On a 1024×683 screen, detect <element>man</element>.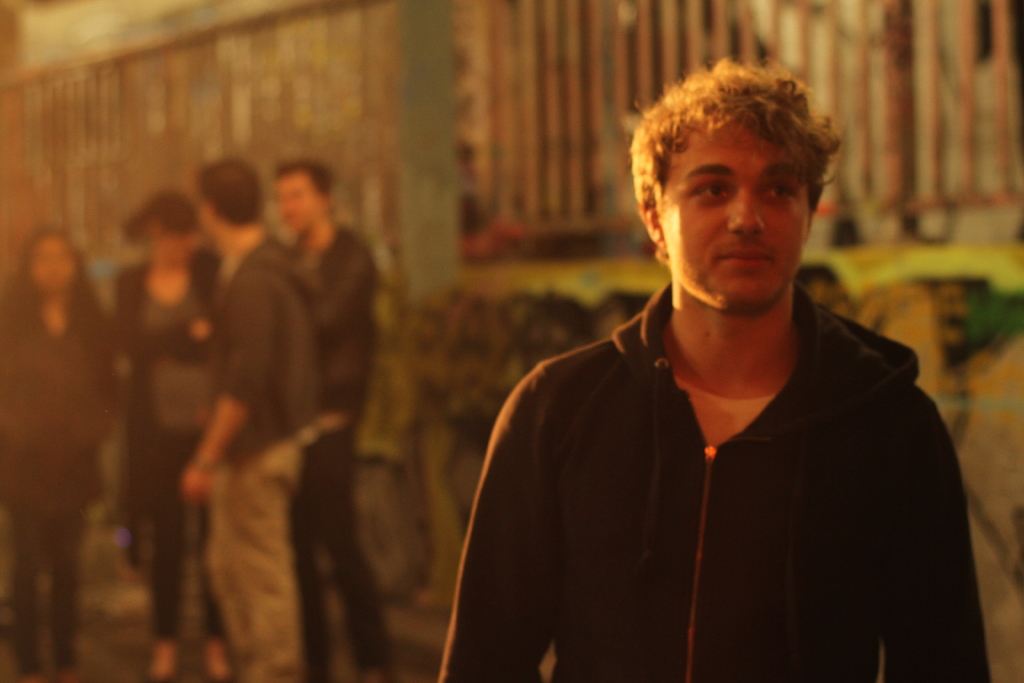
272,151,382,682.
